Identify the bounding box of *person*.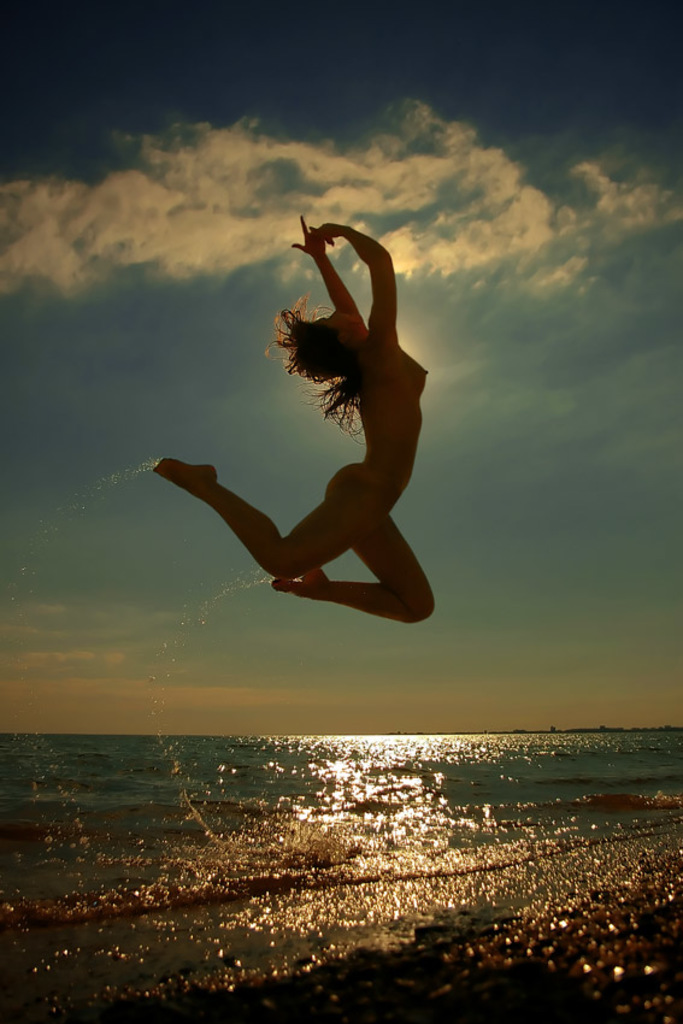
BBox(151, 255, 460, 647).
